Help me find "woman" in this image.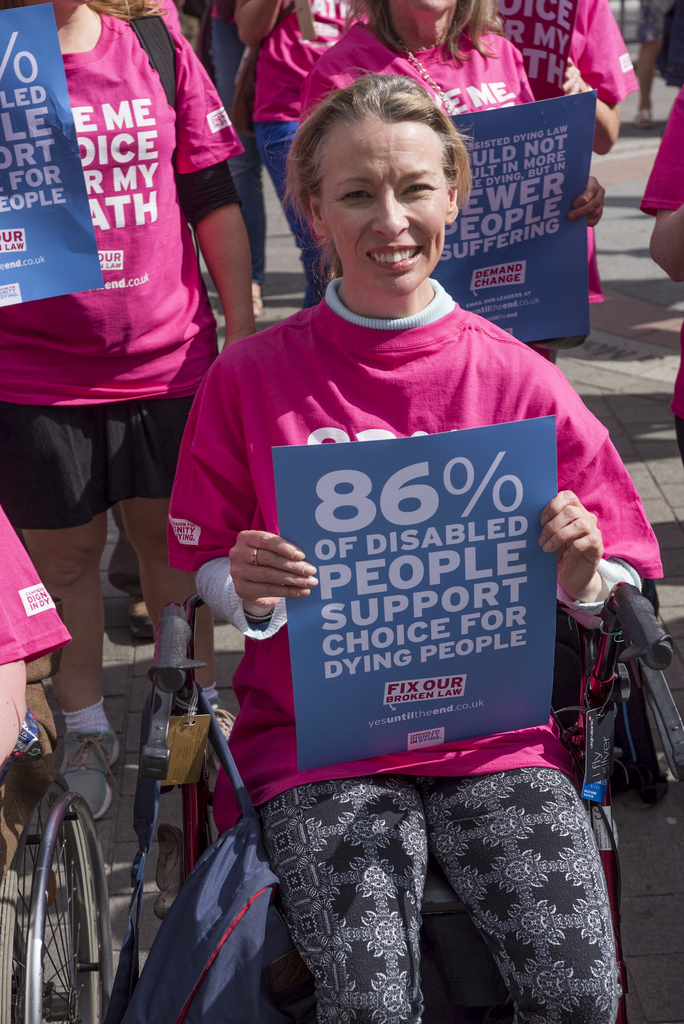
Found it: [x1=305, y1=0, x2=607, y2=358].
